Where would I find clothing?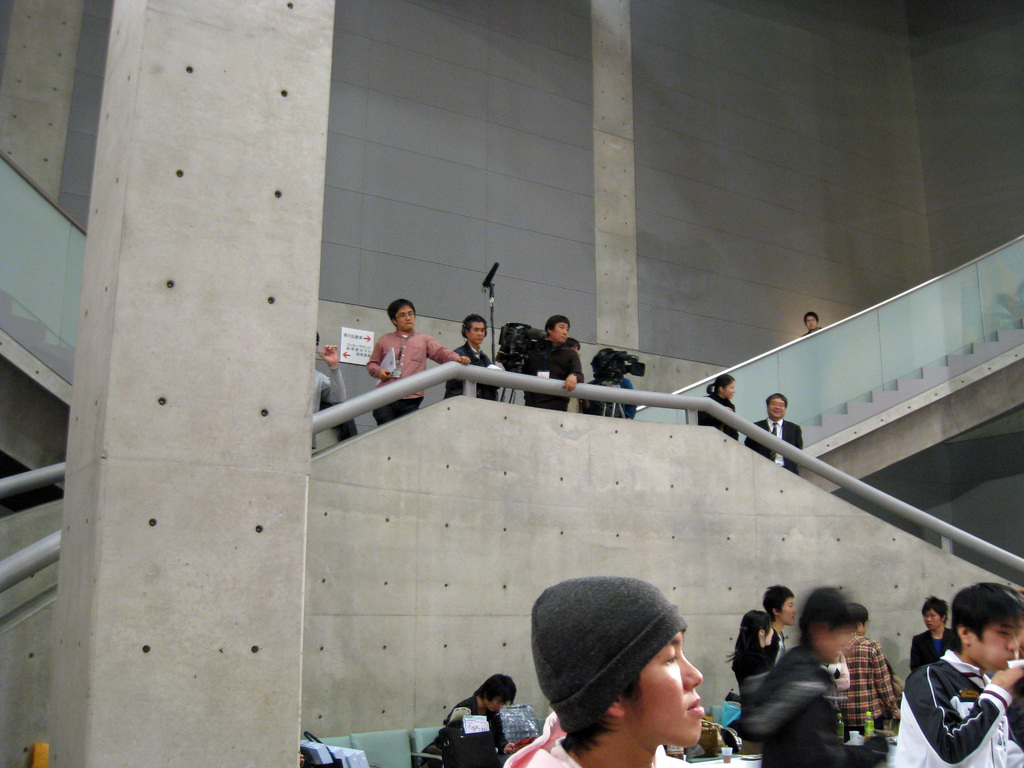
At {"left": 368, "top": 331, "right": 457, "bottom": 427}.
